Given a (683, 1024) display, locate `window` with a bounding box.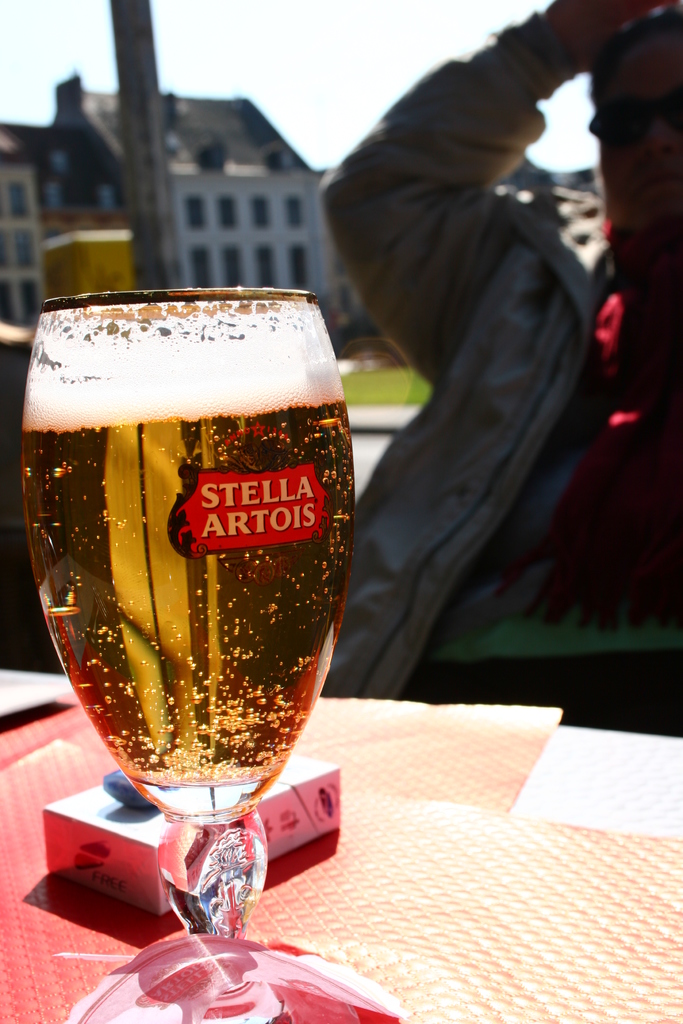
Located: 220 196 239 232.
